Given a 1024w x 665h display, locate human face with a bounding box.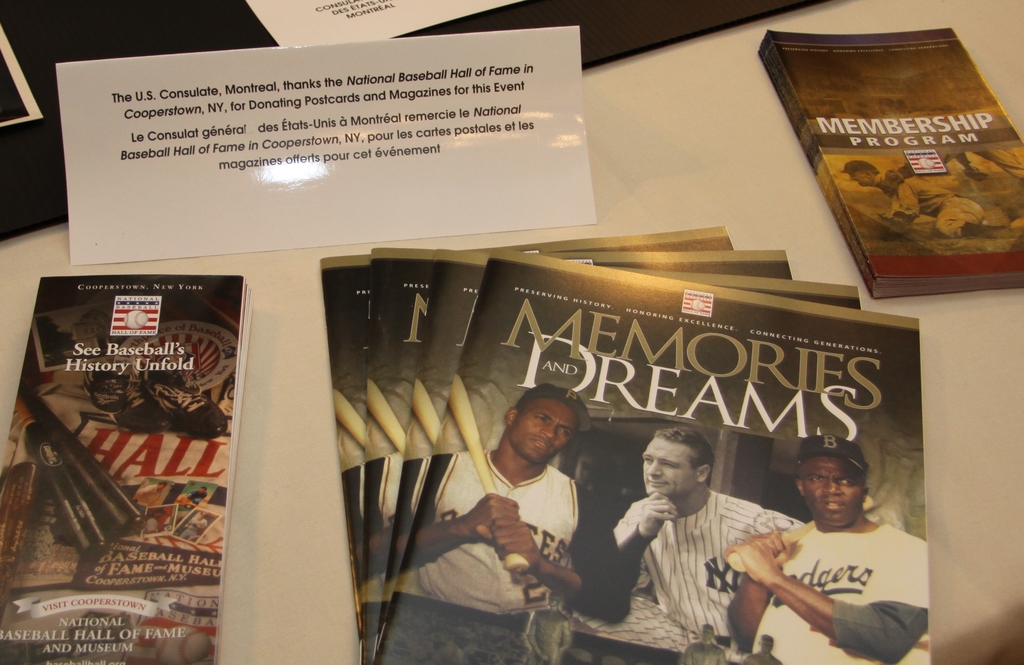
Located: {"x1": 511, "y1": 399, "x2": 579, "y2": 463}.
